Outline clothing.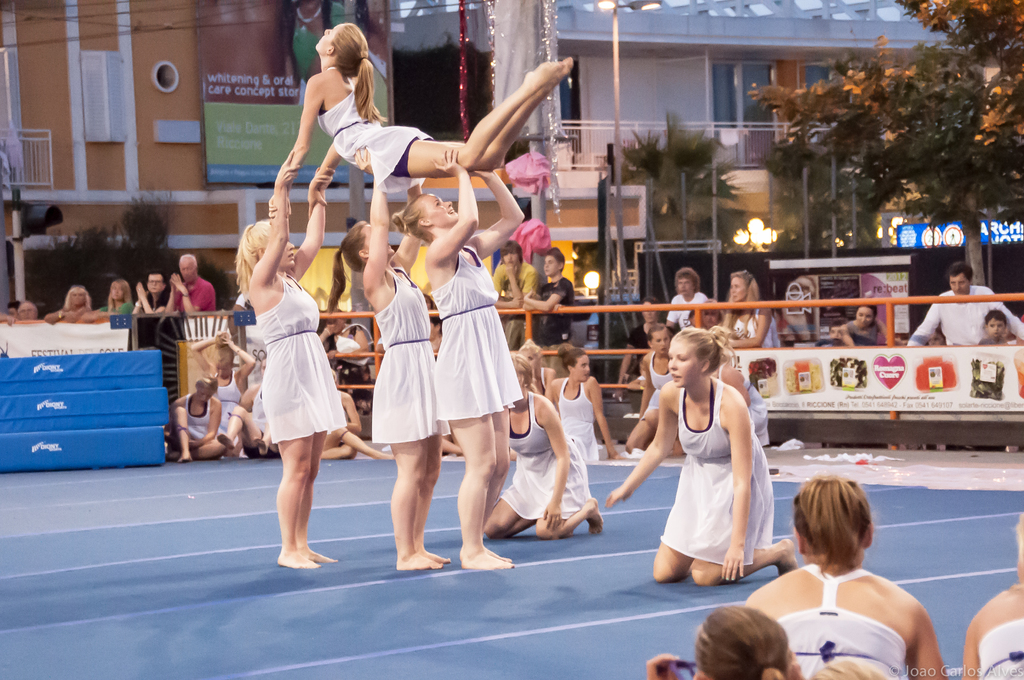
Outline: bbox=[184, 394, 211, 447].
